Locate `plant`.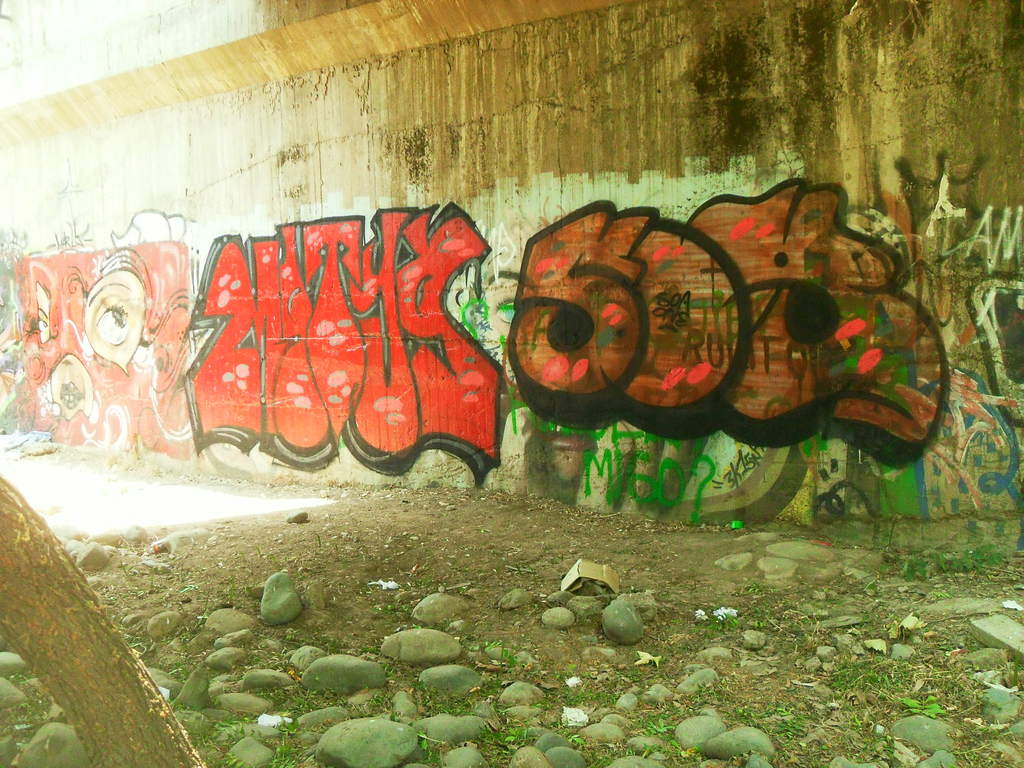
Bounding box: bbox(771, 698, 819, 736).
